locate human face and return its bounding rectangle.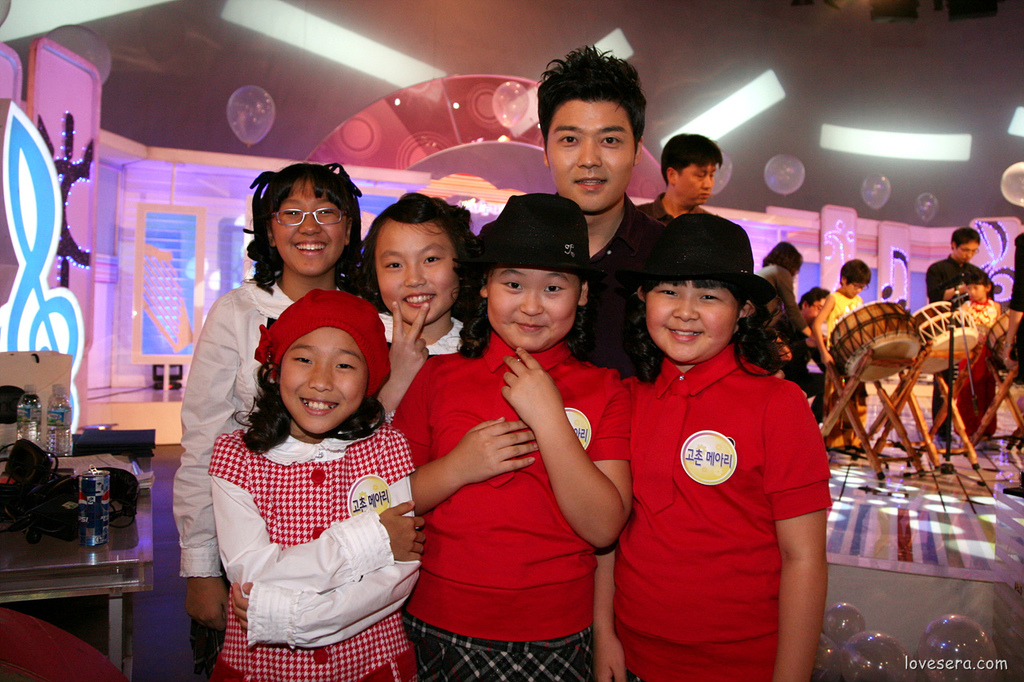
273/181/352/273.
